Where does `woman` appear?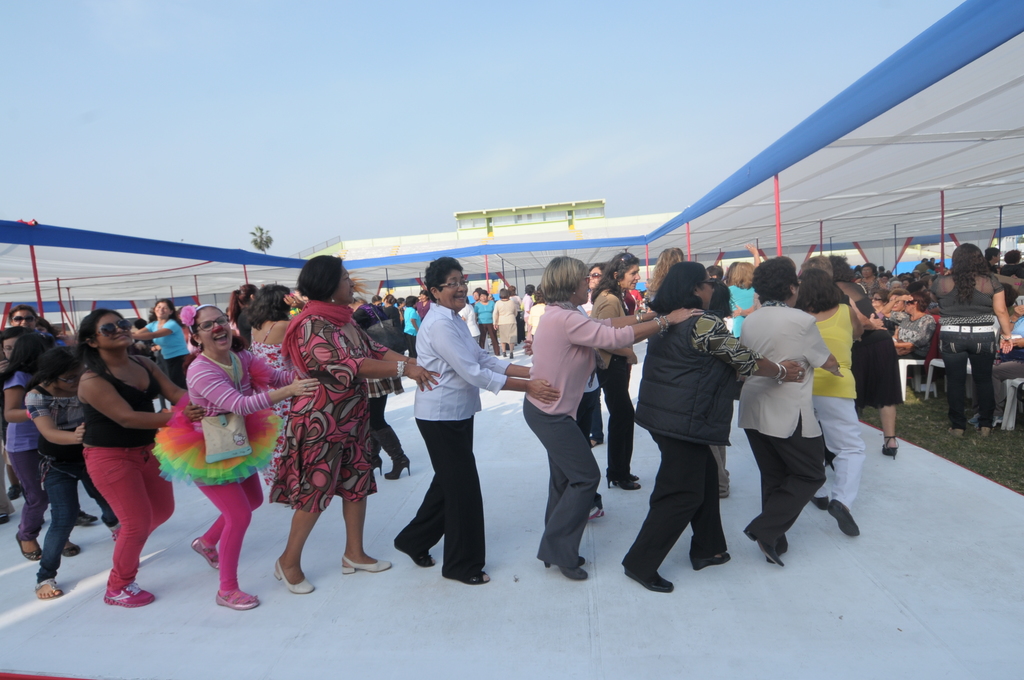
Appears at locate(927, 241, 1012, 438).
